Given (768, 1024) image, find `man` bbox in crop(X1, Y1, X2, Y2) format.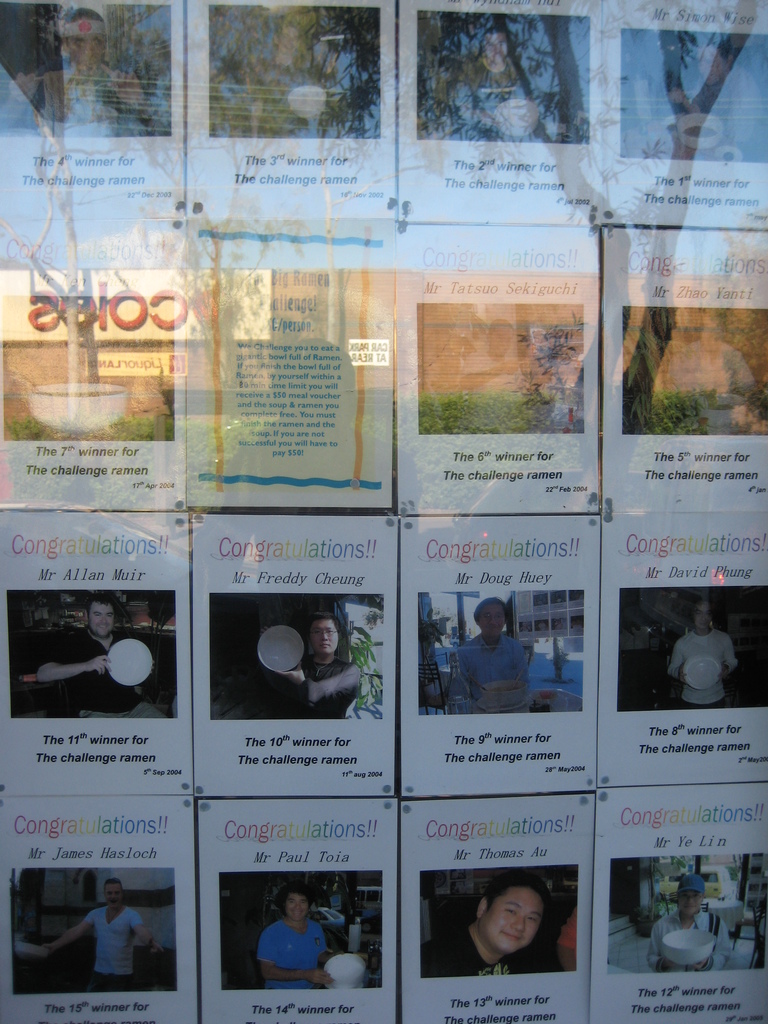
crop(41, 877, 156, 988).
